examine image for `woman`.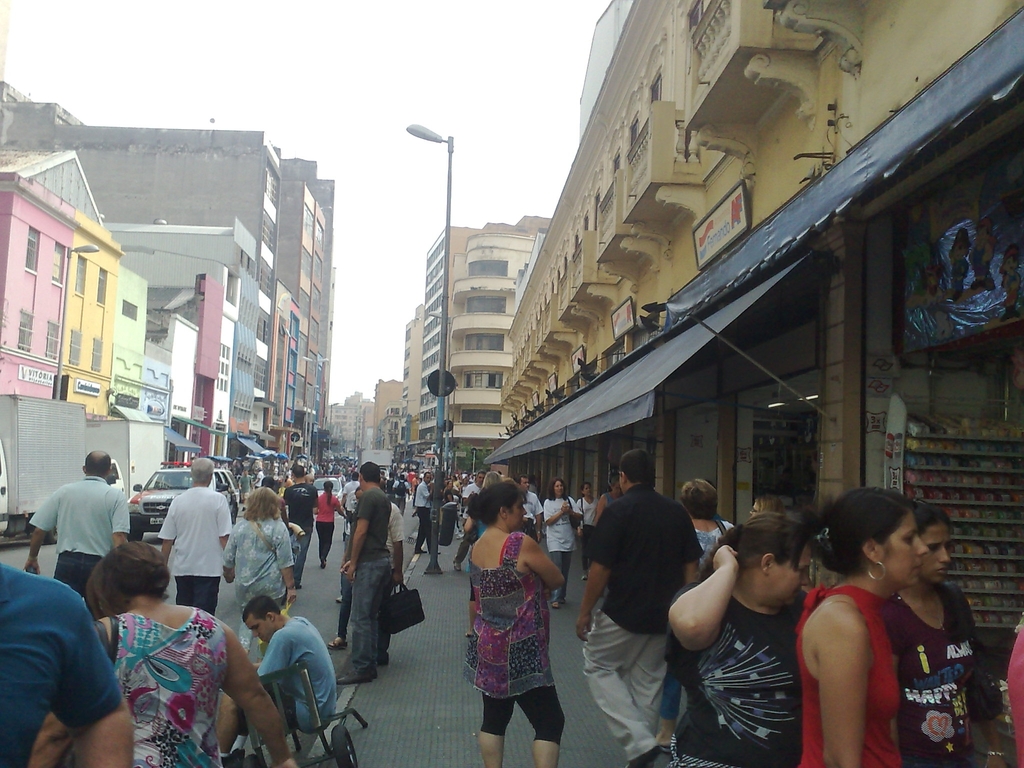
Examination result: BBox(666, 475, 731, 753).
